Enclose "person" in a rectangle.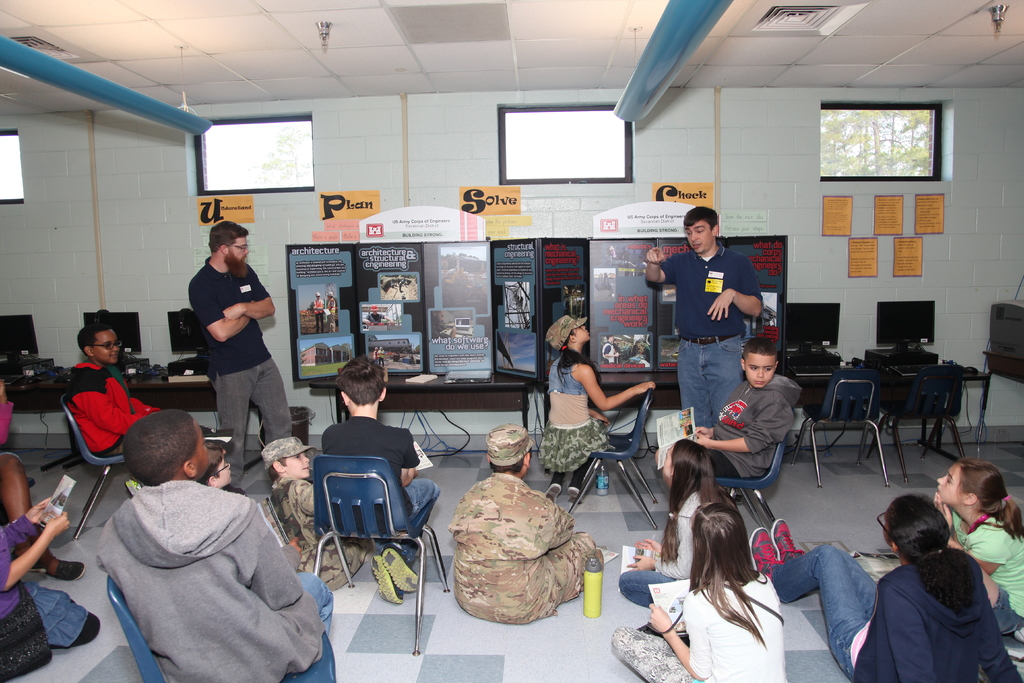
Rect(616, 432, 740, 616).
